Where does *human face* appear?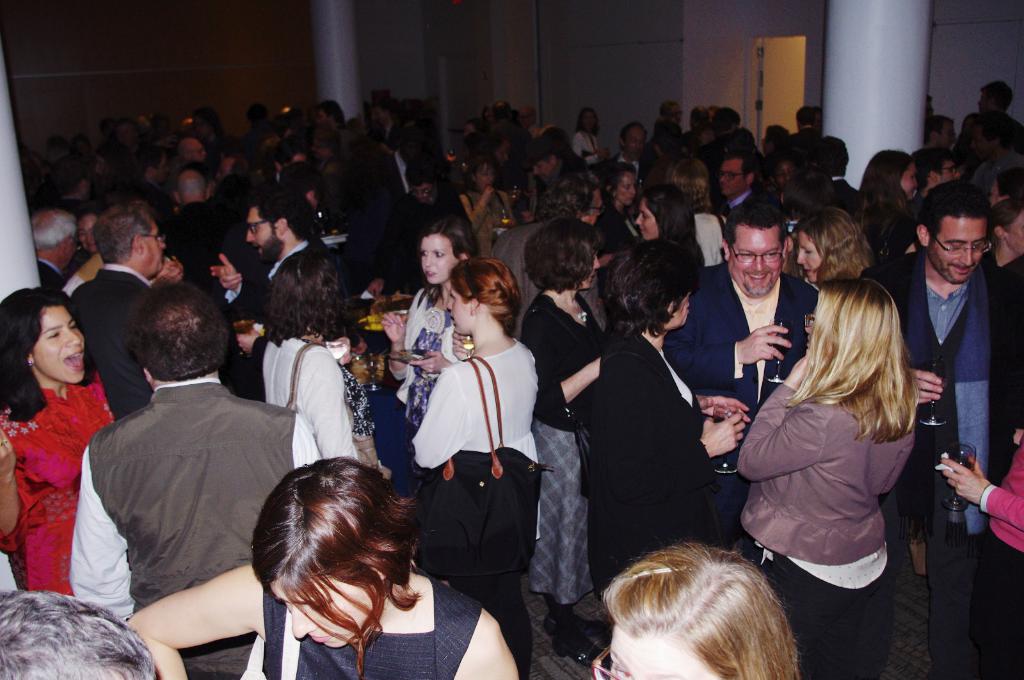
Appears at BBox(902, 160, 925, 194).
